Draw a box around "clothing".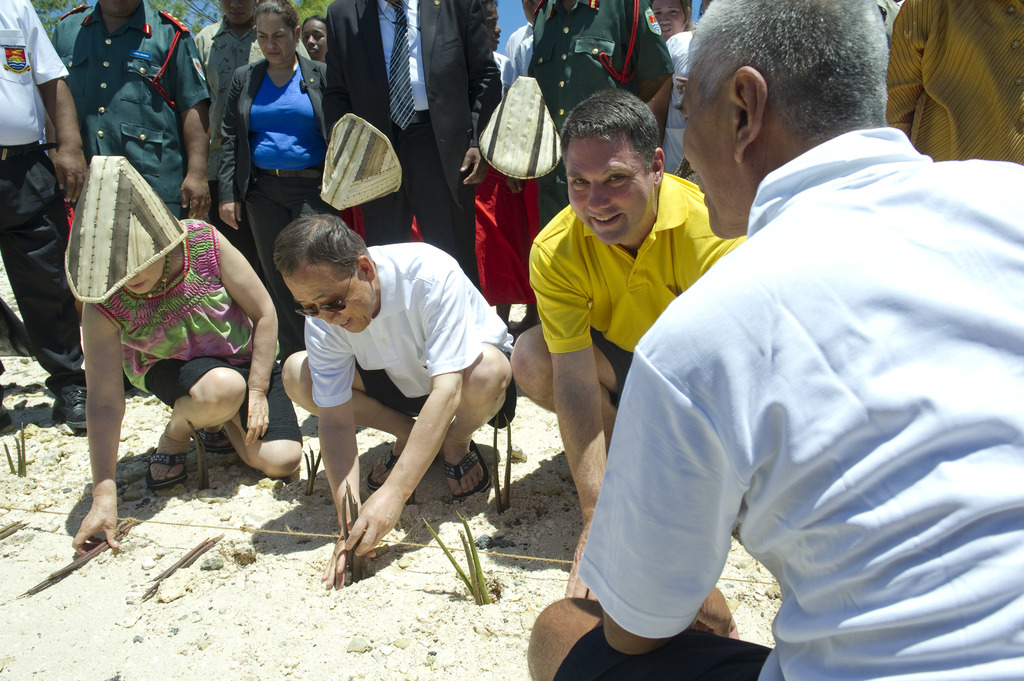
[520,162,755,385].
